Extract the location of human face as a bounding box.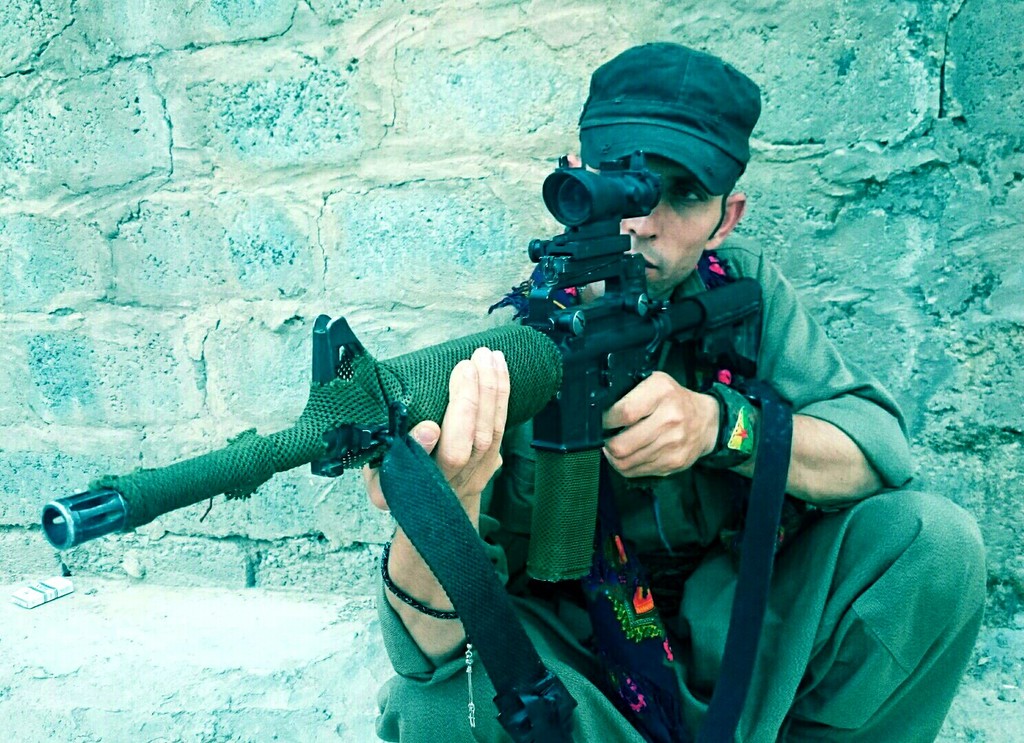
bbox=[593, 153, 726, 302].
